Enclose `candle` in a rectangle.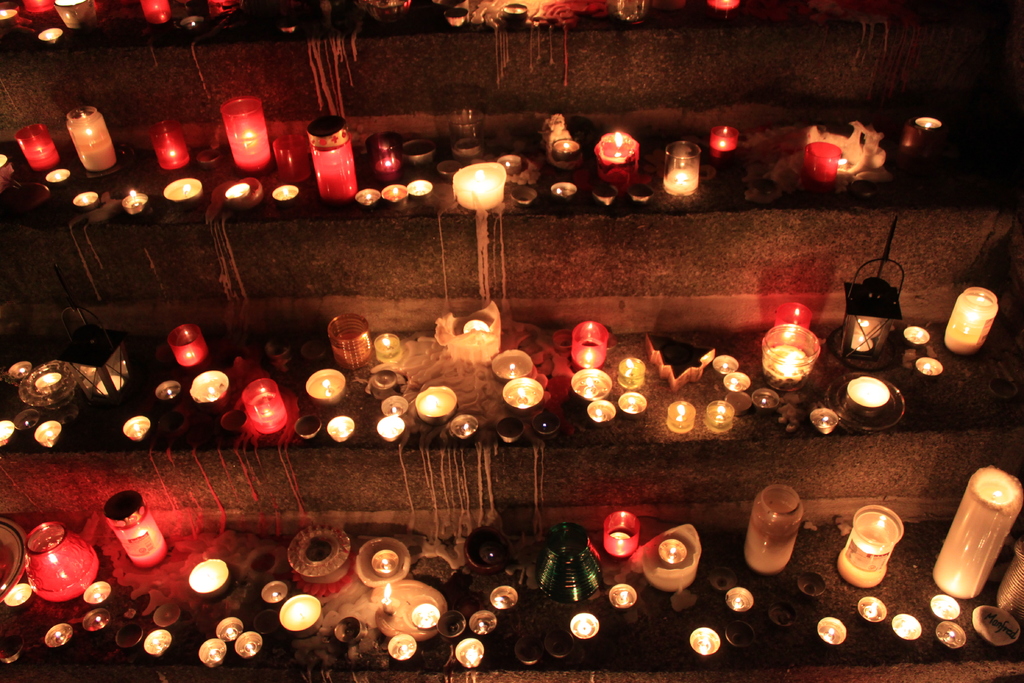
(412, 177, 431, 199).
